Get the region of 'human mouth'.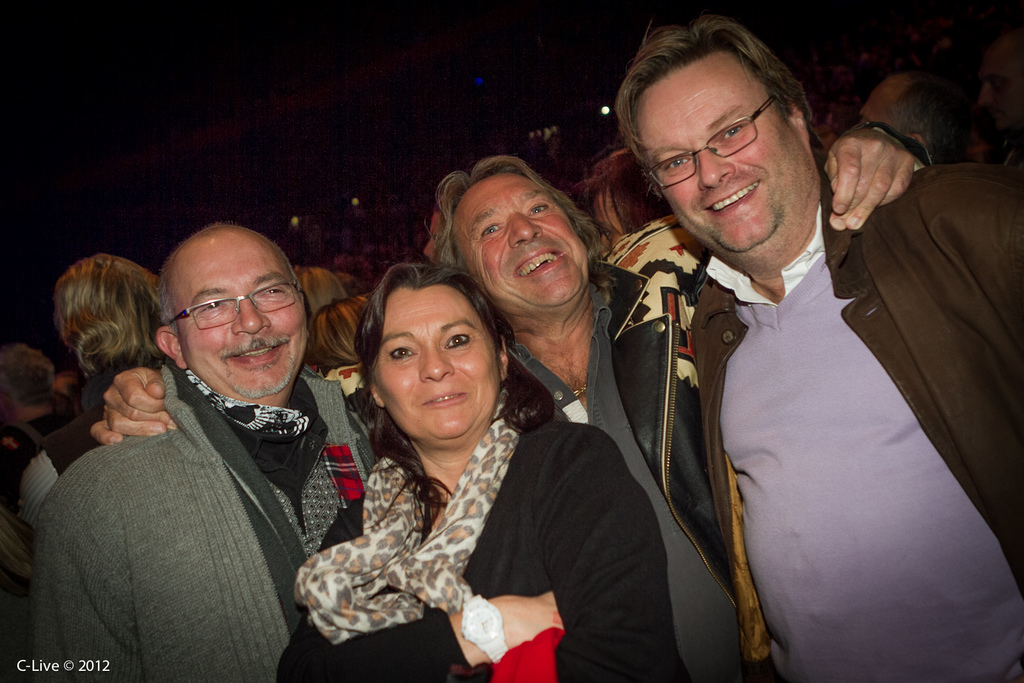
[left=419, top=383, right=468, bottom=411].
